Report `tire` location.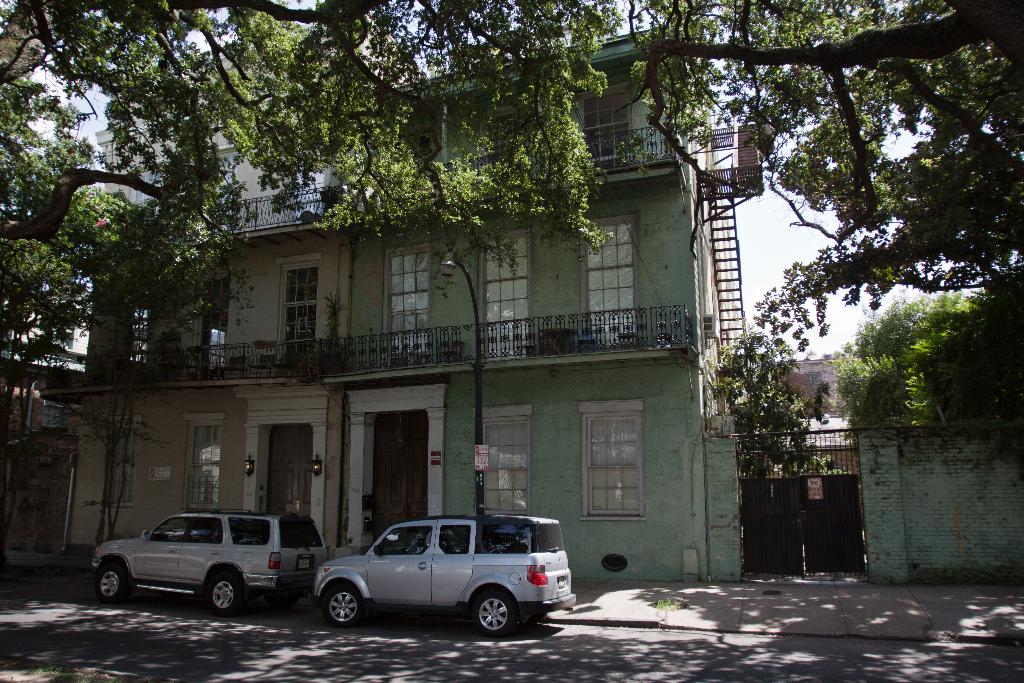
Report: locate(95, 559, 131, 605).
